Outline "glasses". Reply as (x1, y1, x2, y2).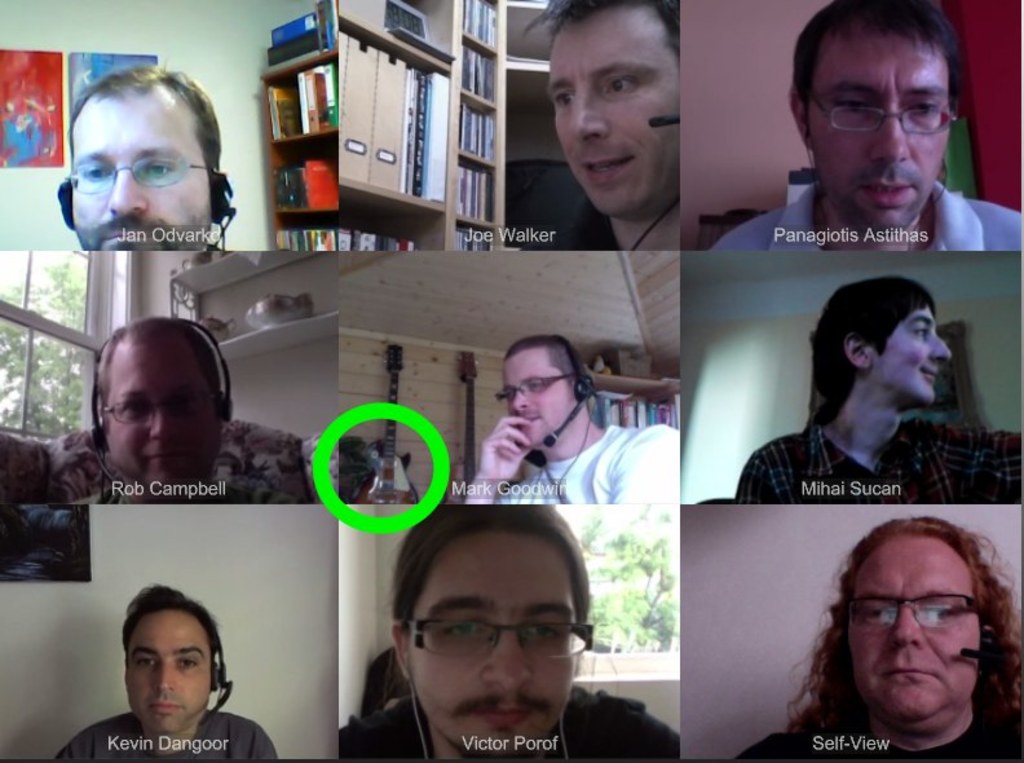
(405, 618, 593, 662).
